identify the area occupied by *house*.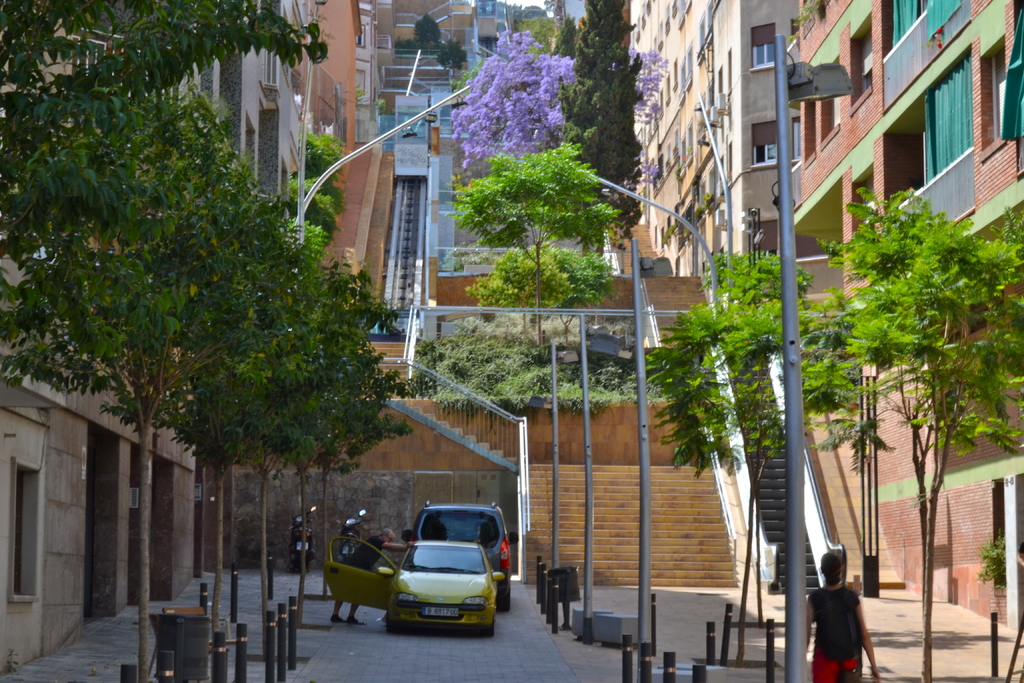
Area: <box>0,273,215,667</box>.
